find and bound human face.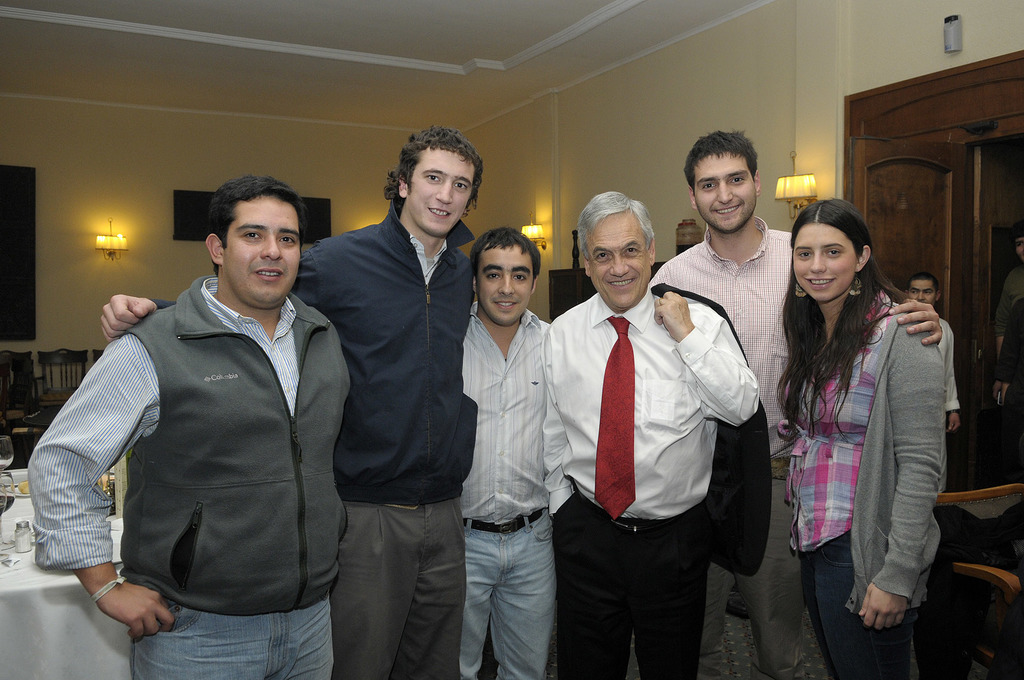
Bound: (left=408, top=152, right=476, bottom=232).
